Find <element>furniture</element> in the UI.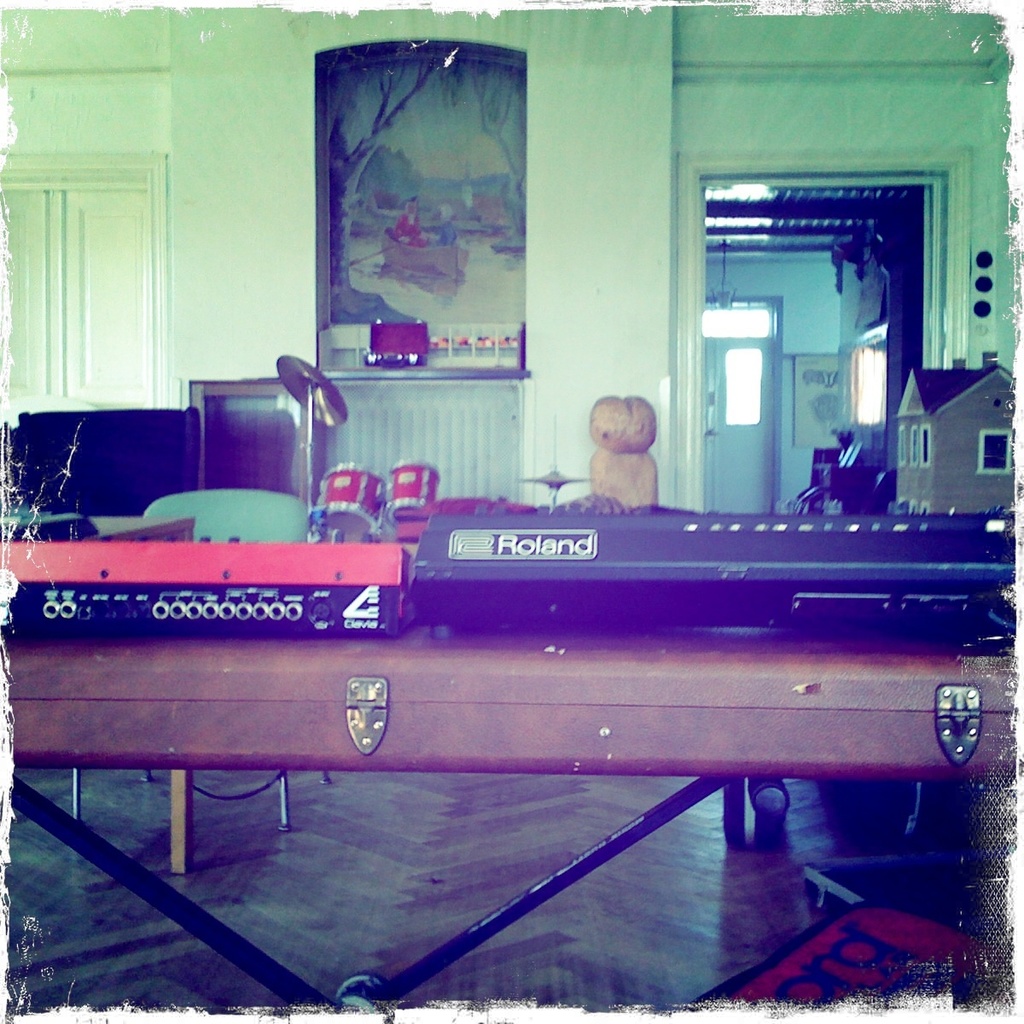
UI element at l=7, t=515, r=199, b=876.
